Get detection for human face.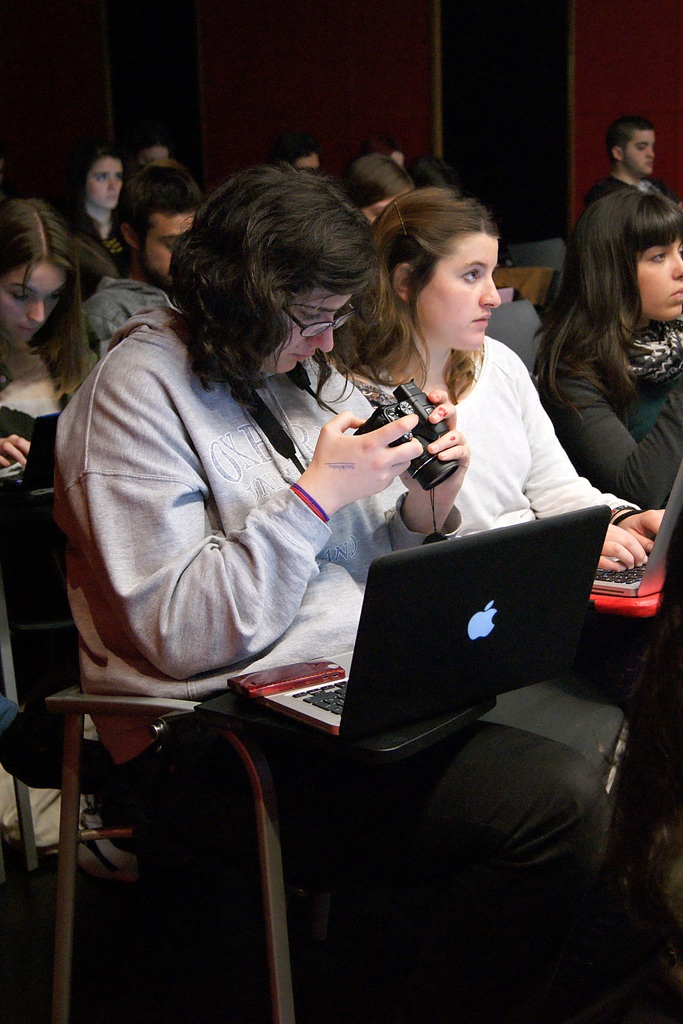
Detection: <box>625,130,658,175</box>.
